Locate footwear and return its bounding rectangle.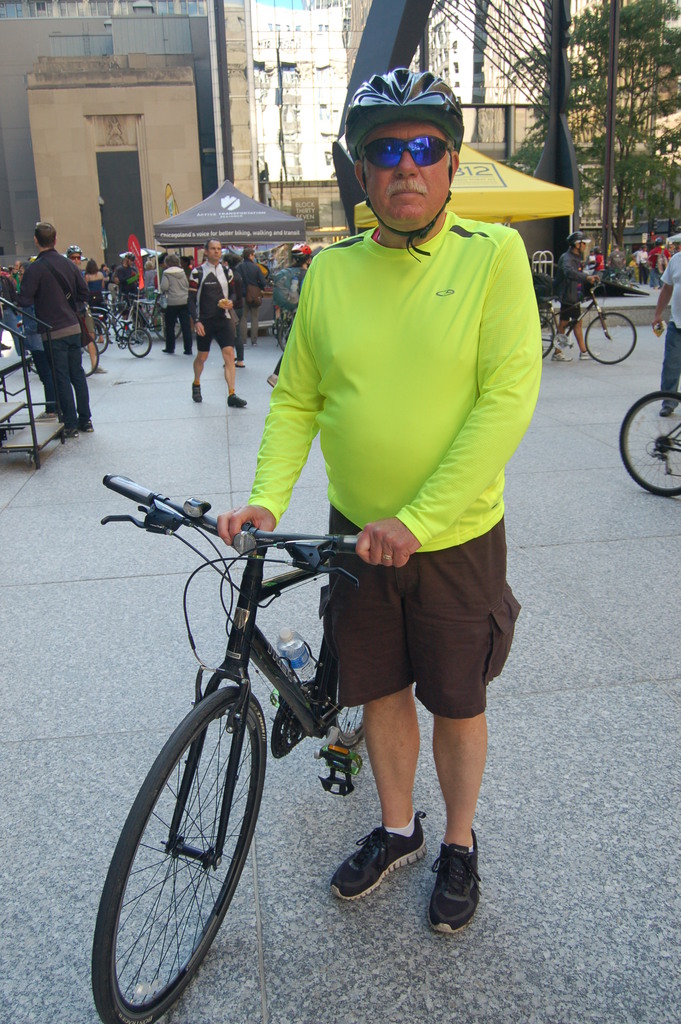
(left=158, top=347, right=170, bottom=354).
